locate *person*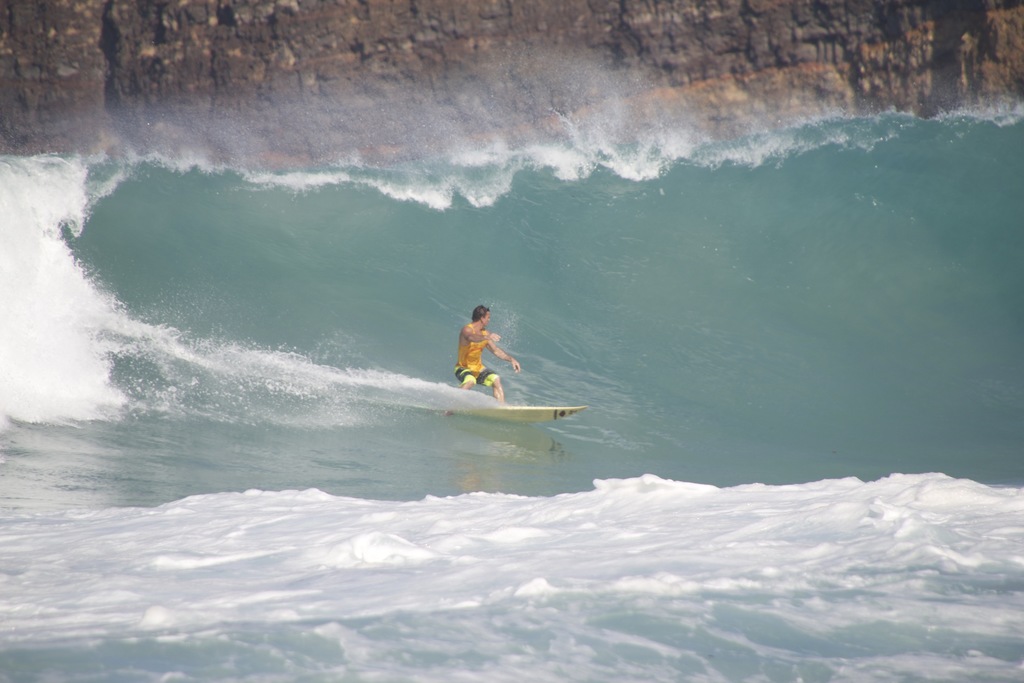
[left=441, top=304, right=520, bottom=417]
